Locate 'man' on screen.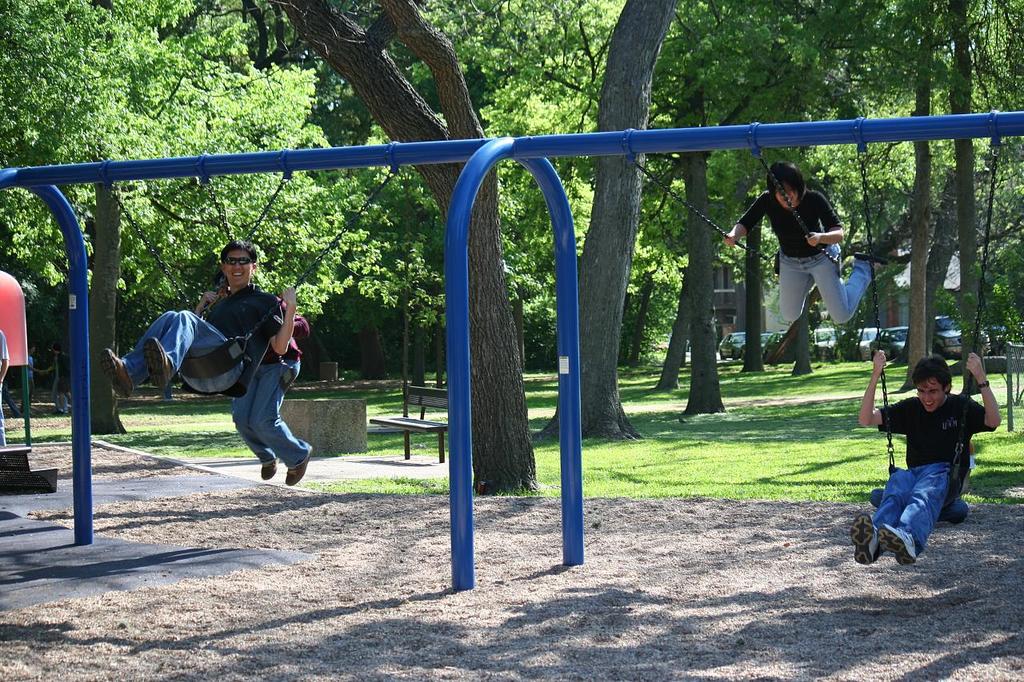
On screen at crop(102, 240, 298, 394).
